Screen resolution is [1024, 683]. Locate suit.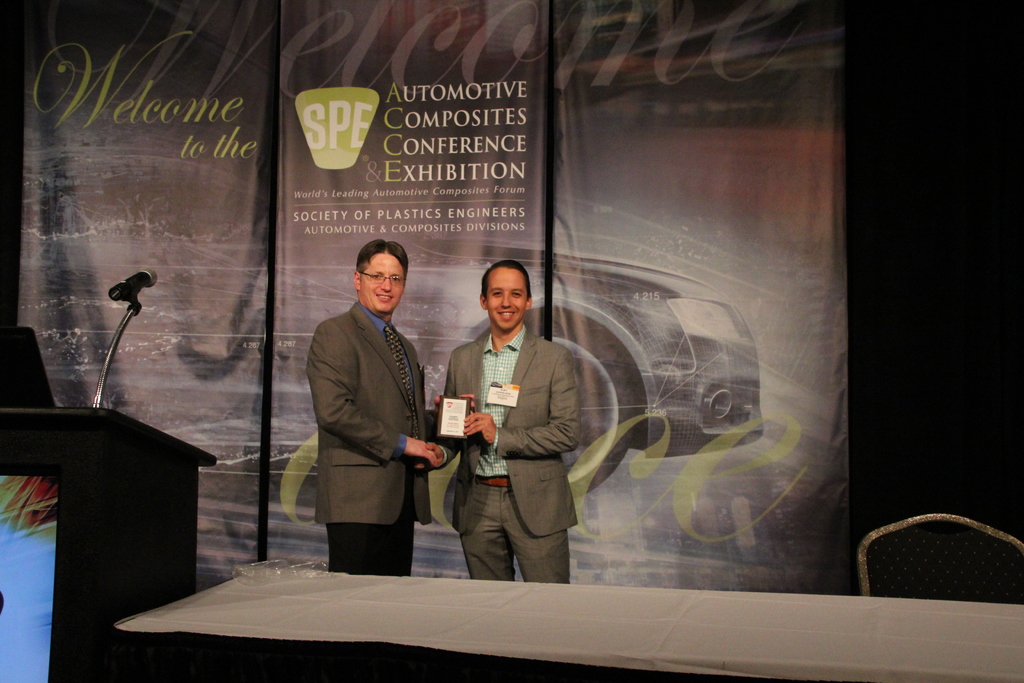
region(300, 304, 433, 574).
